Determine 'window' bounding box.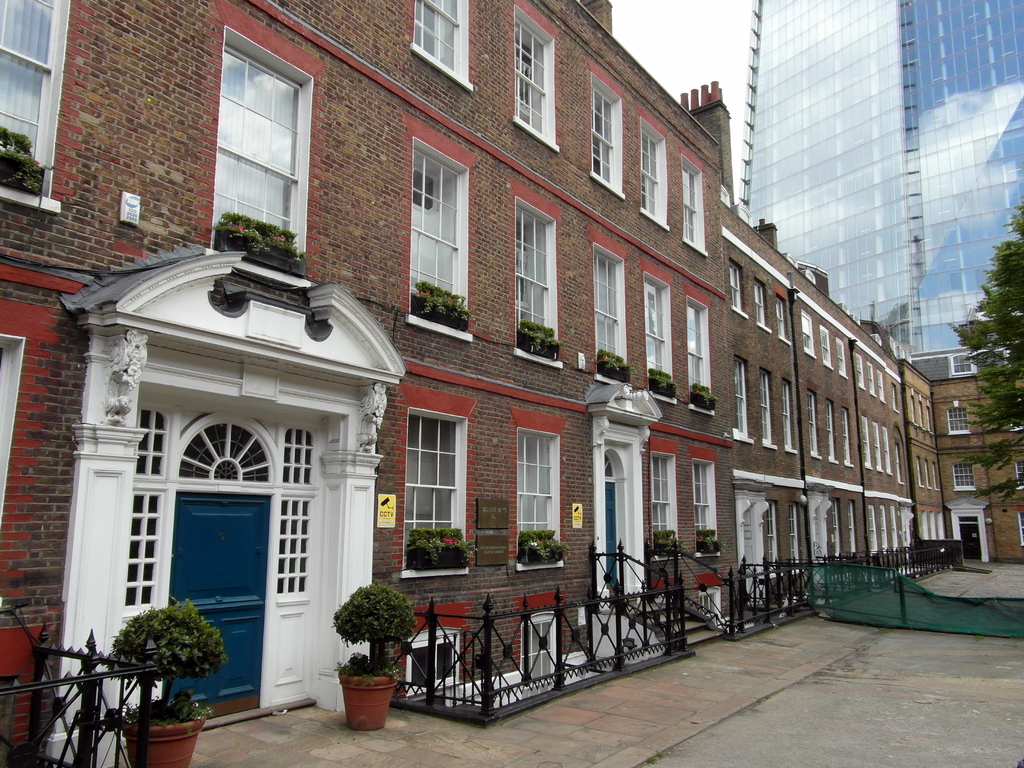
Determined: bbox=[586, 234, 628, 385].
